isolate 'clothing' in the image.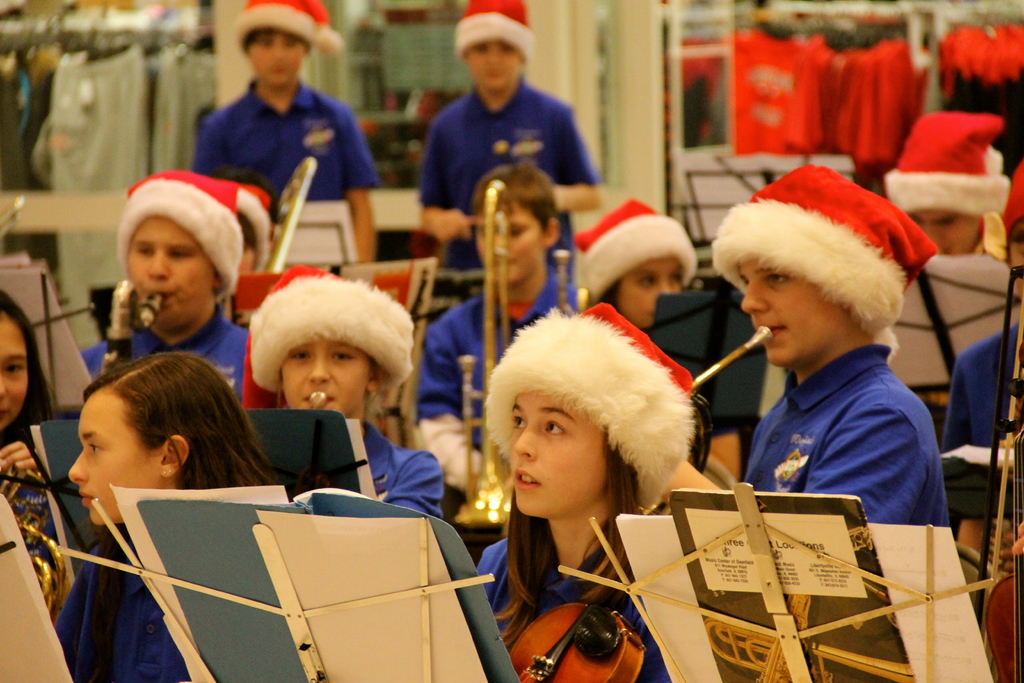
Isolated region: l=477, t=536, r=671, b=682.
